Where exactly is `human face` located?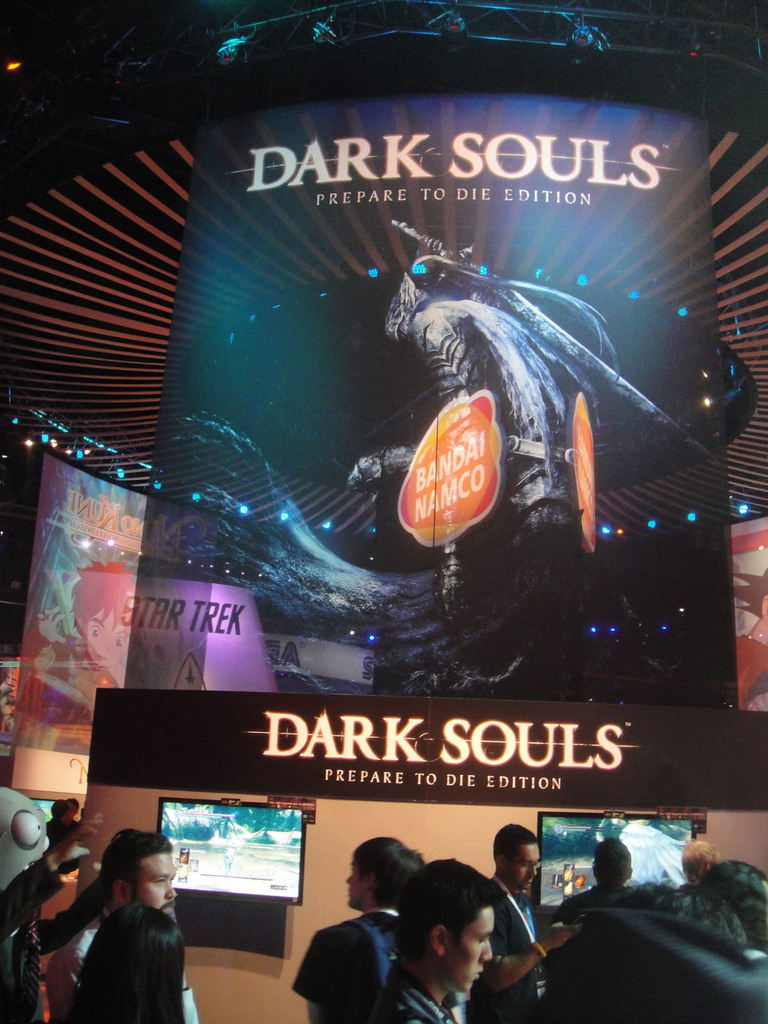
Its bounding box is BBox(135, 847, 191, 919).
